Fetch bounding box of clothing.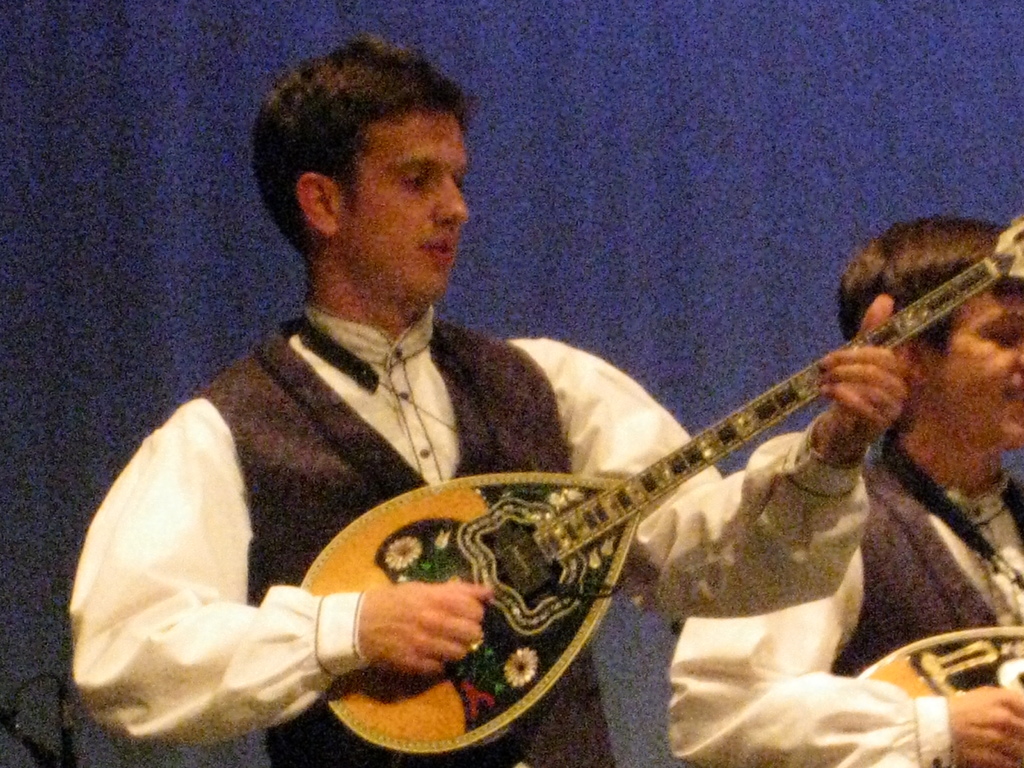
Bbox: locate(668, 436, 1023, 765).
